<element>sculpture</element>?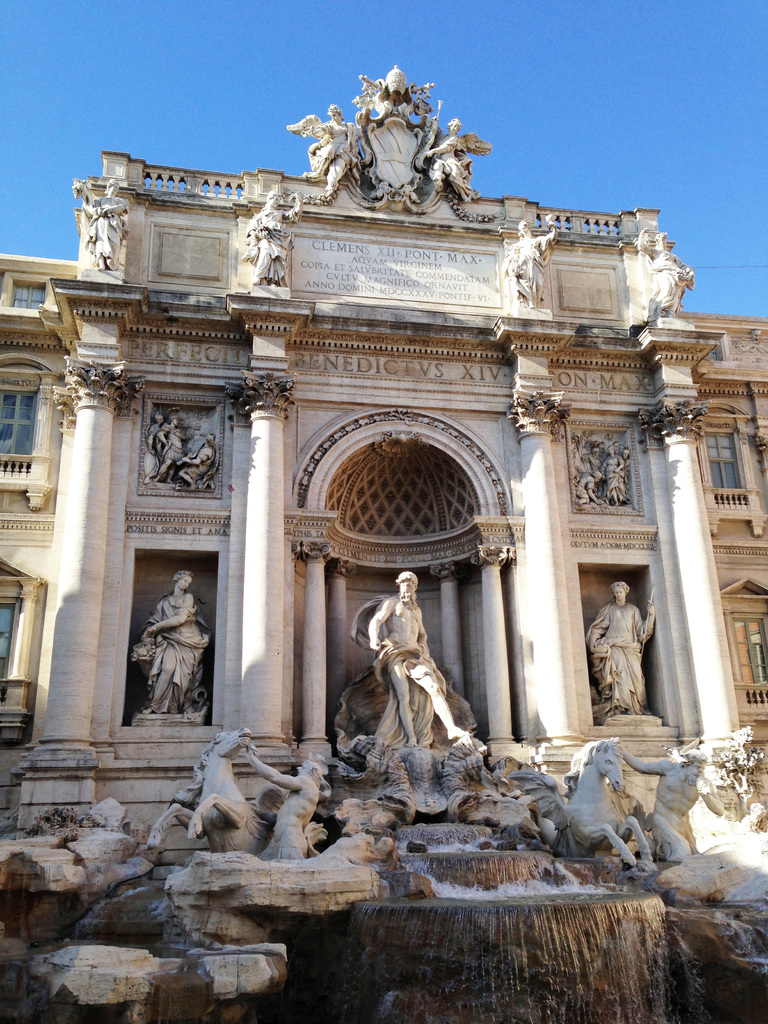
[x1=283, y1=54, x2=495, y2=223]
